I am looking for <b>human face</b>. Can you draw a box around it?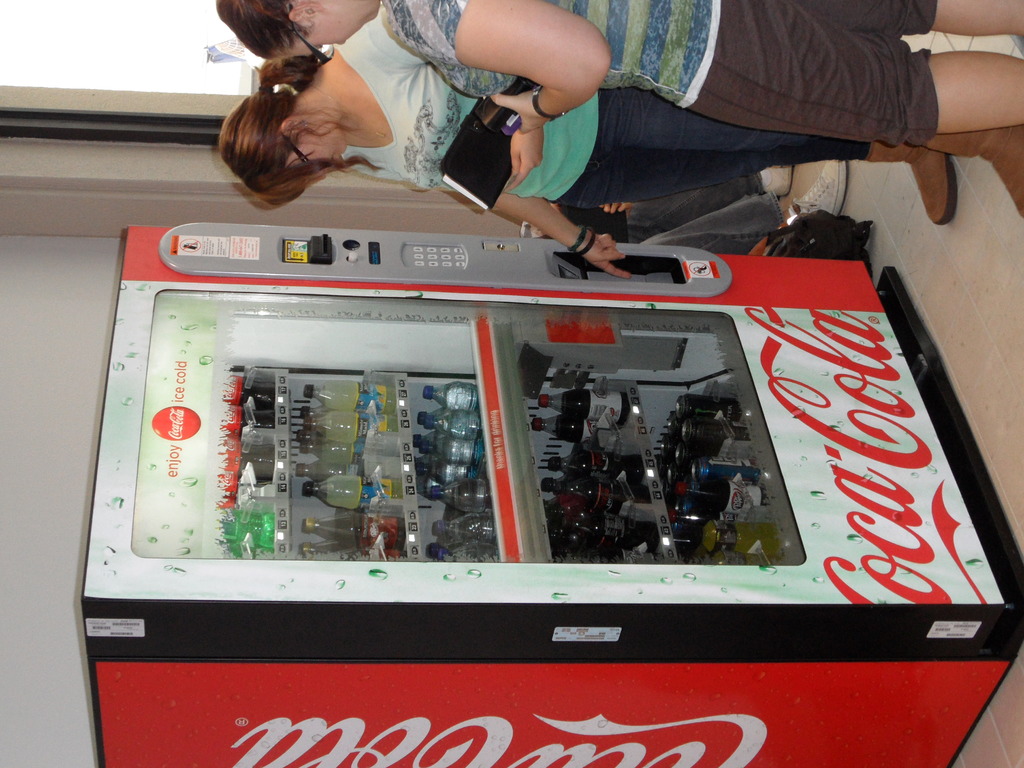
Sure, the bounding box is [287, 132, 346, 163].
